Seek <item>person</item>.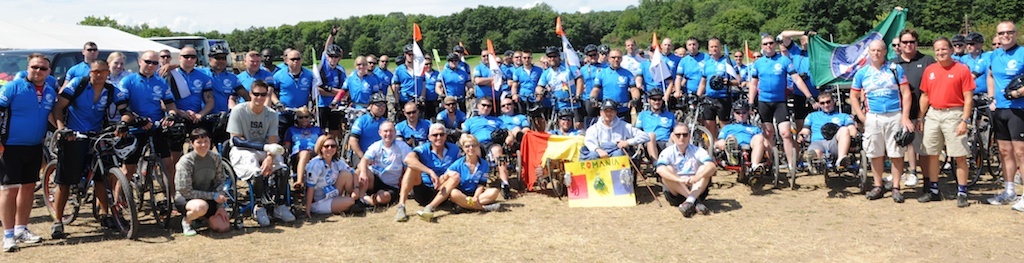
<bbox>731, 50, 751, 97</bbox>.
